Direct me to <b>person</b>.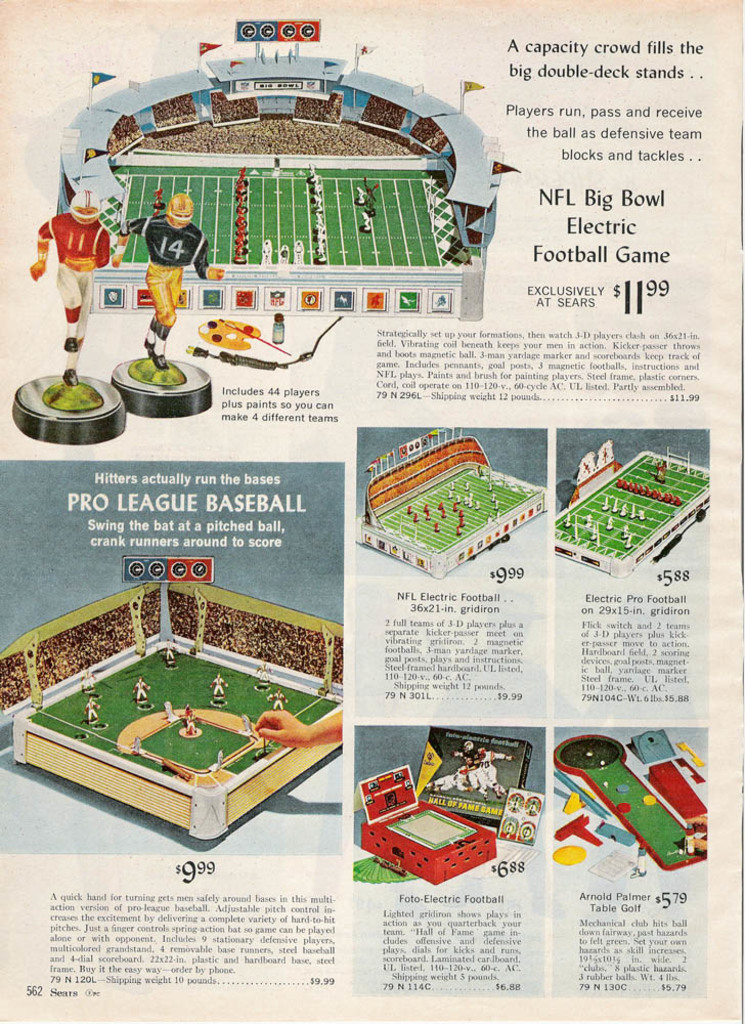
Direction: rect(28, 190, 112, 390).
